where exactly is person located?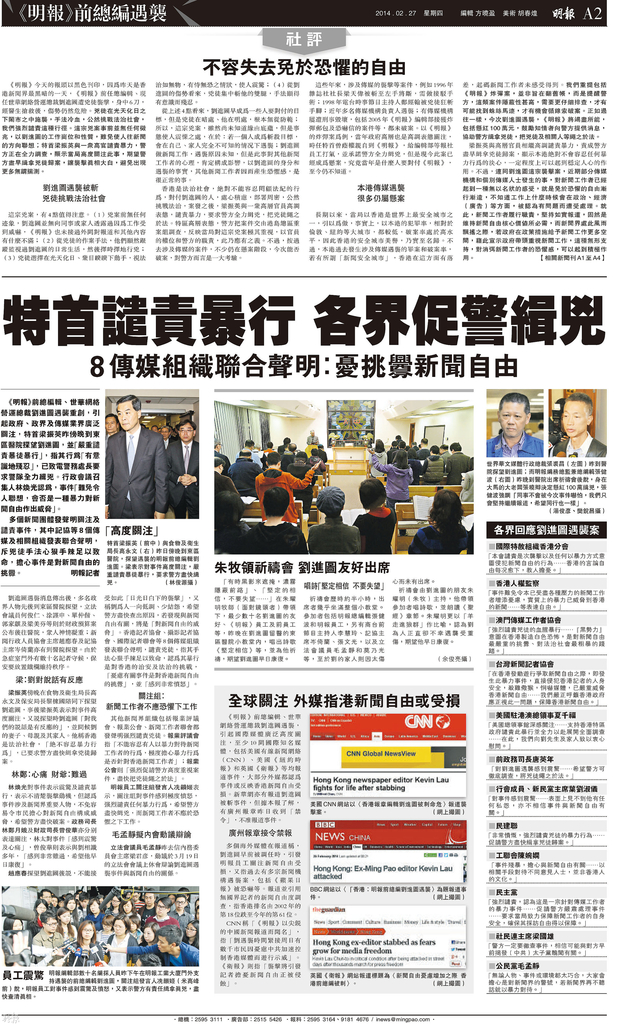
Its bounding box is pyautogui.locateOnScreen(552, 396, 605, 459).
